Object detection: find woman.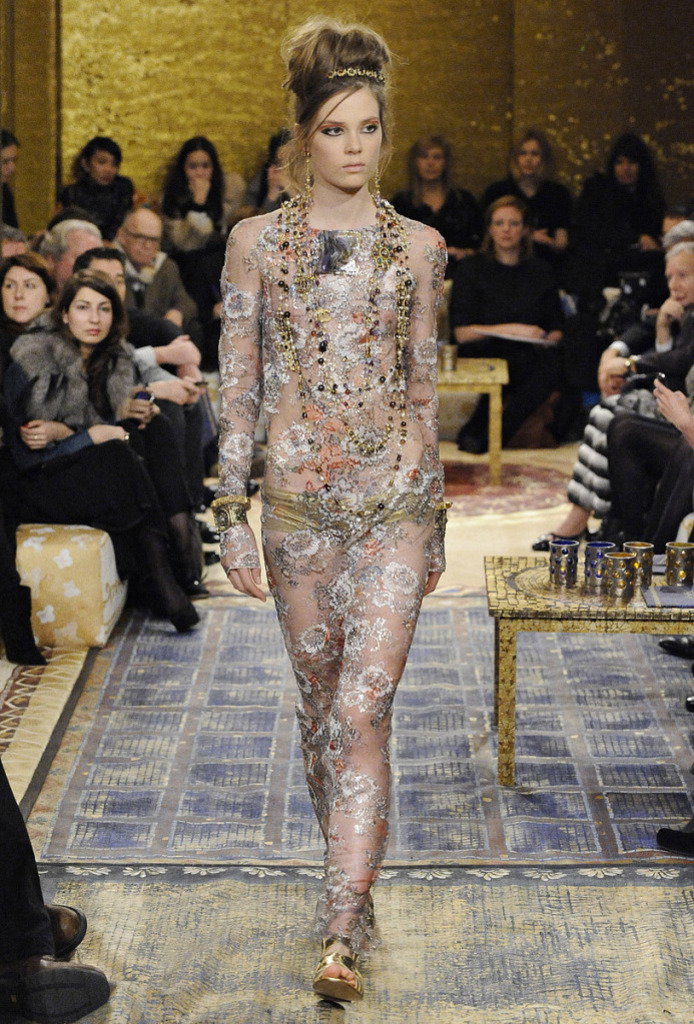
[391, 137, 487, 277].
